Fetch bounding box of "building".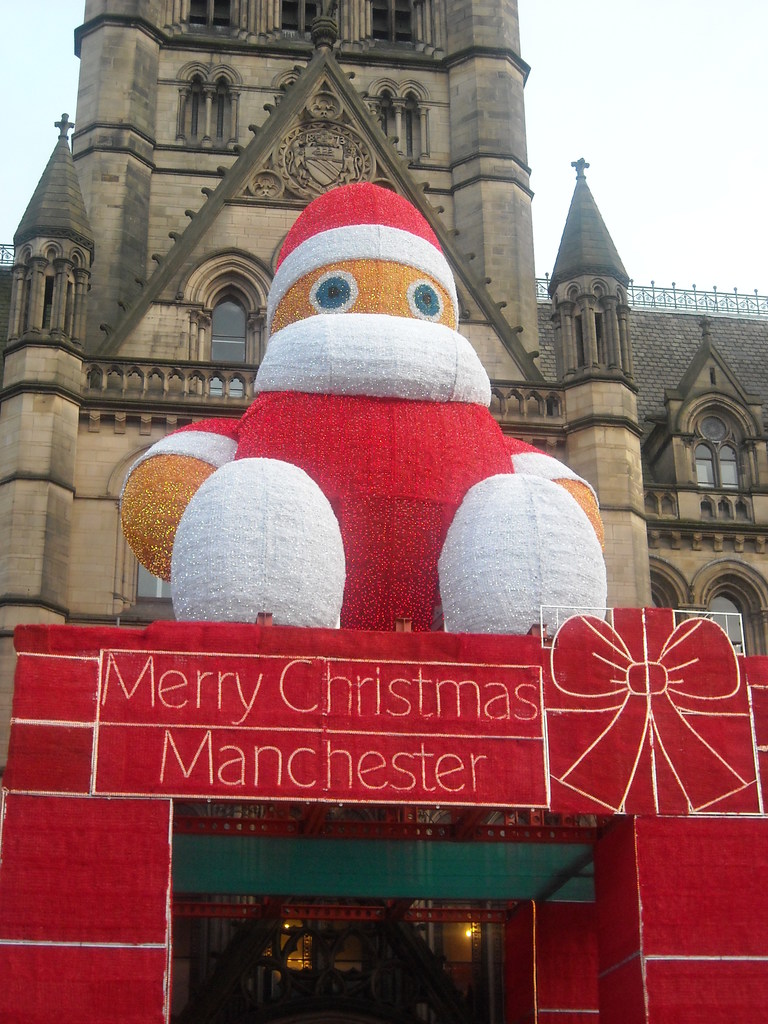
Bbox: [0, 0, 767, 811].
